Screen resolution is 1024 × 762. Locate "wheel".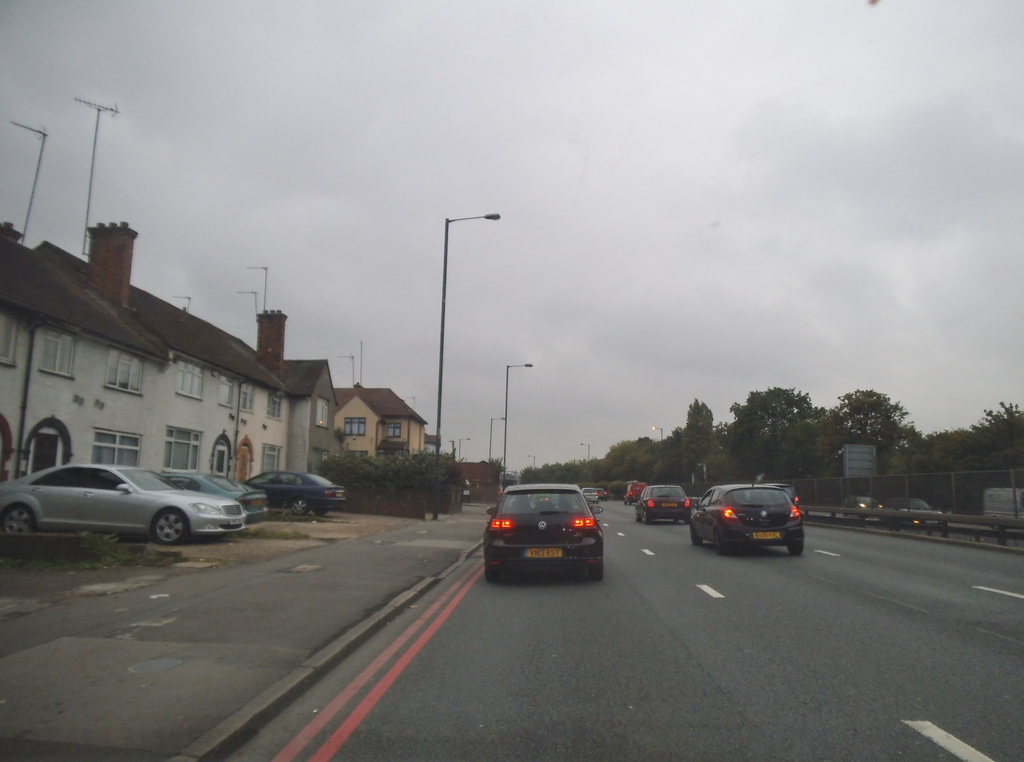
crop(643, 518, 653, 526).
